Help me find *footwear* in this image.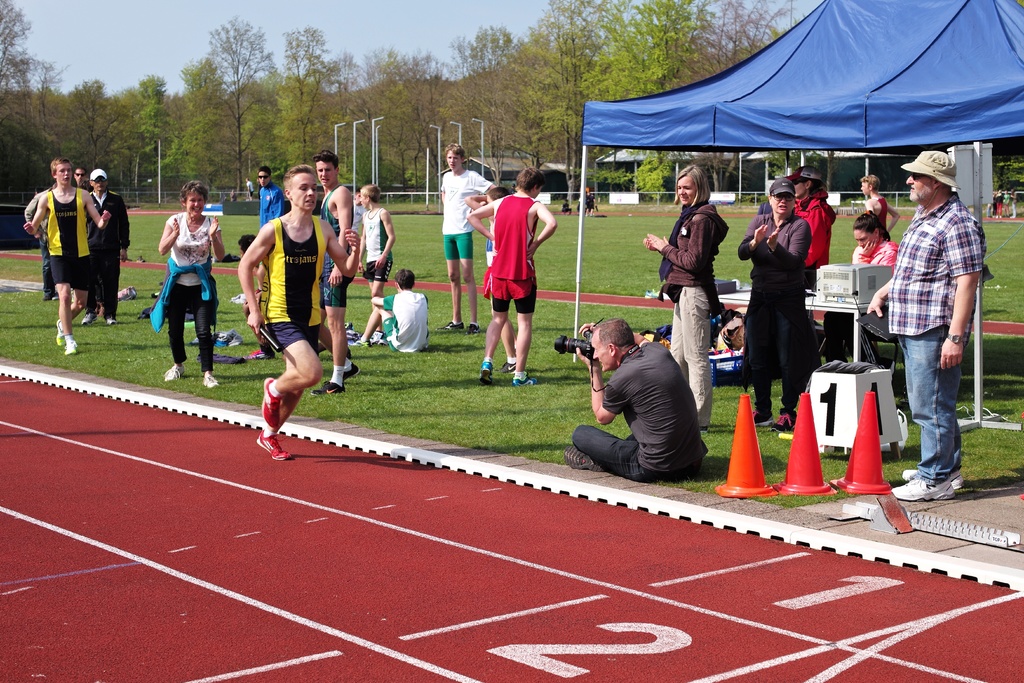
Found it: 311, 378, 344, 395.
